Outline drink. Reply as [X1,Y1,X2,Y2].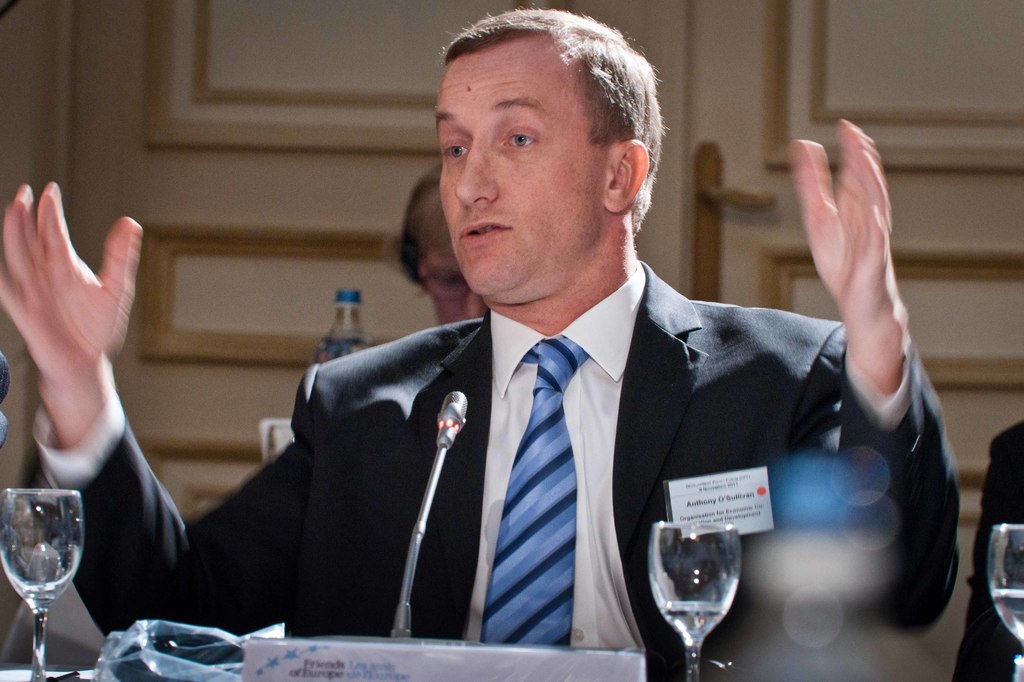
[989,532,1023,652].
